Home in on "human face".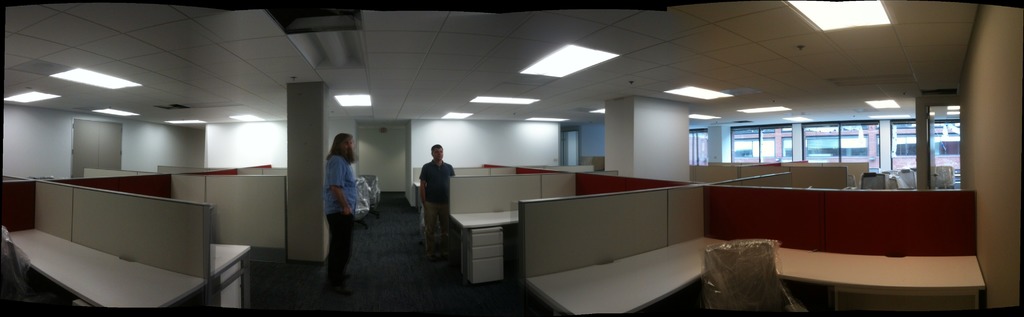
Homed in at BBox(342, 135, 355, 152).
